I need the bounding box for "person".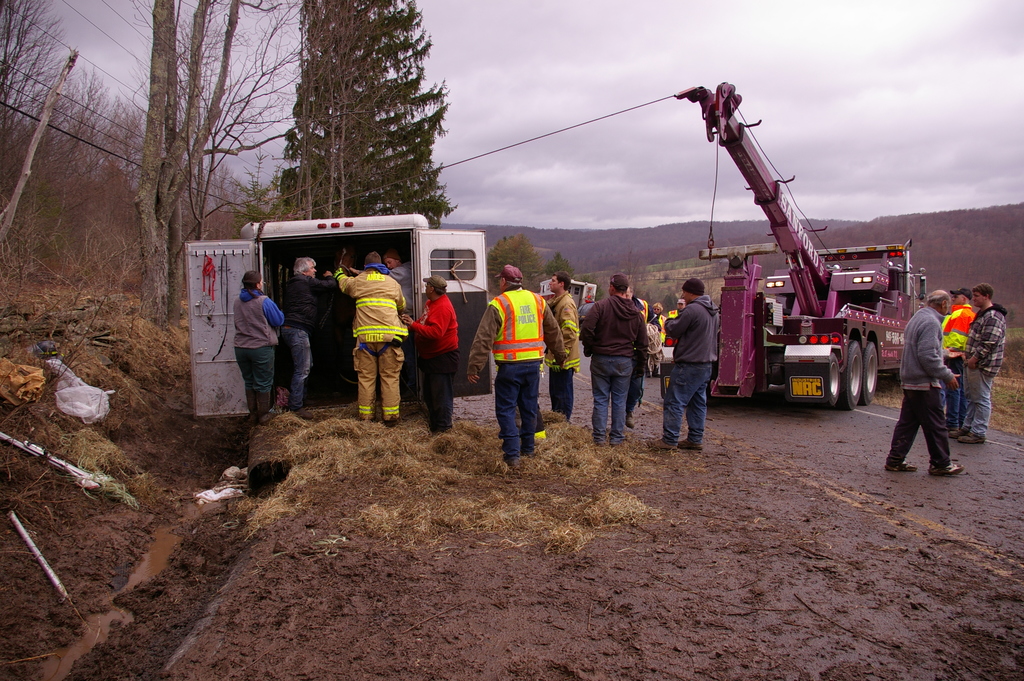
Here it is: pyautogui.locateOnScreen(652, 300, 668, 377).
